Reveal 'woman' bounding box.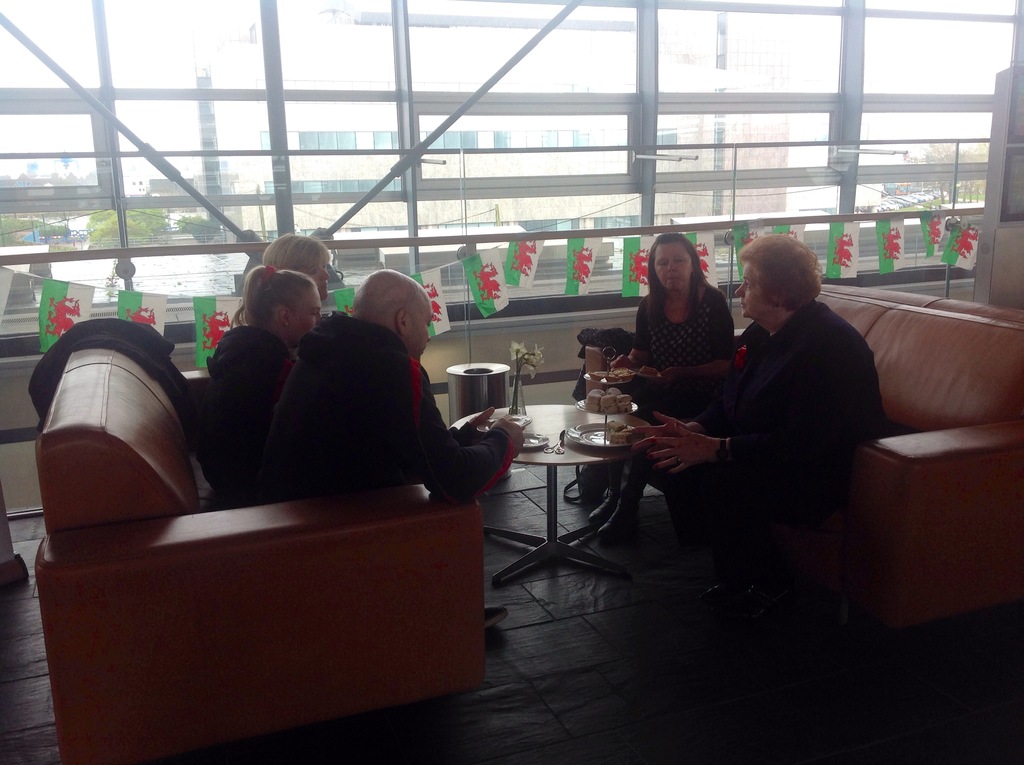
Revealed: [x1=622, y1=229, x2=749, y2=407].
